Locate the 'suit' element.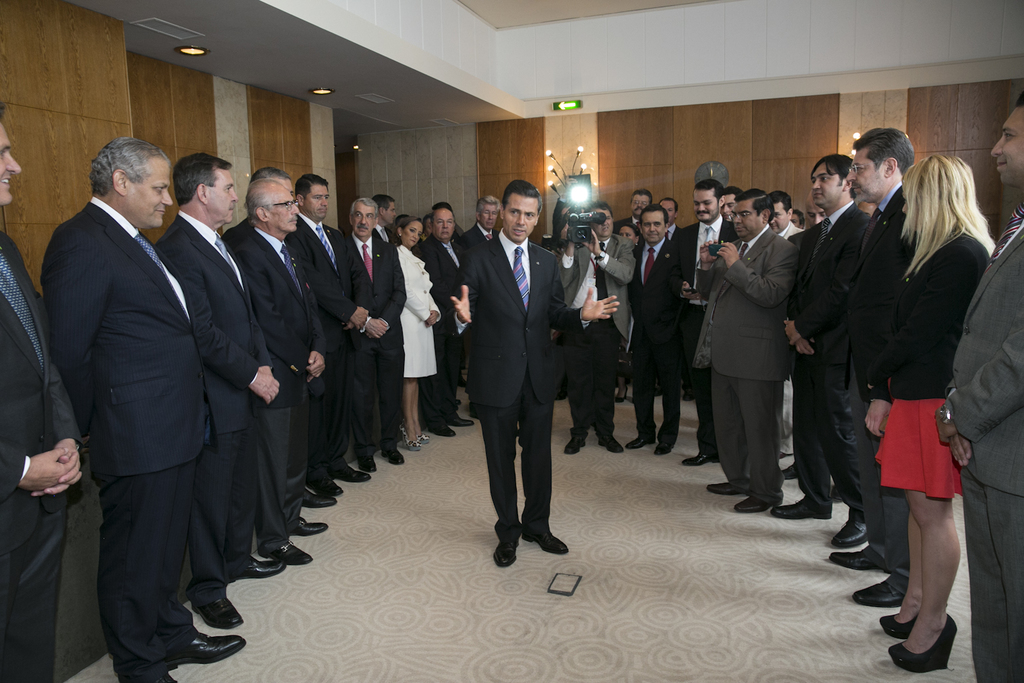
Element bbox: x1=464 y1=225 x2=496 y2=246.
